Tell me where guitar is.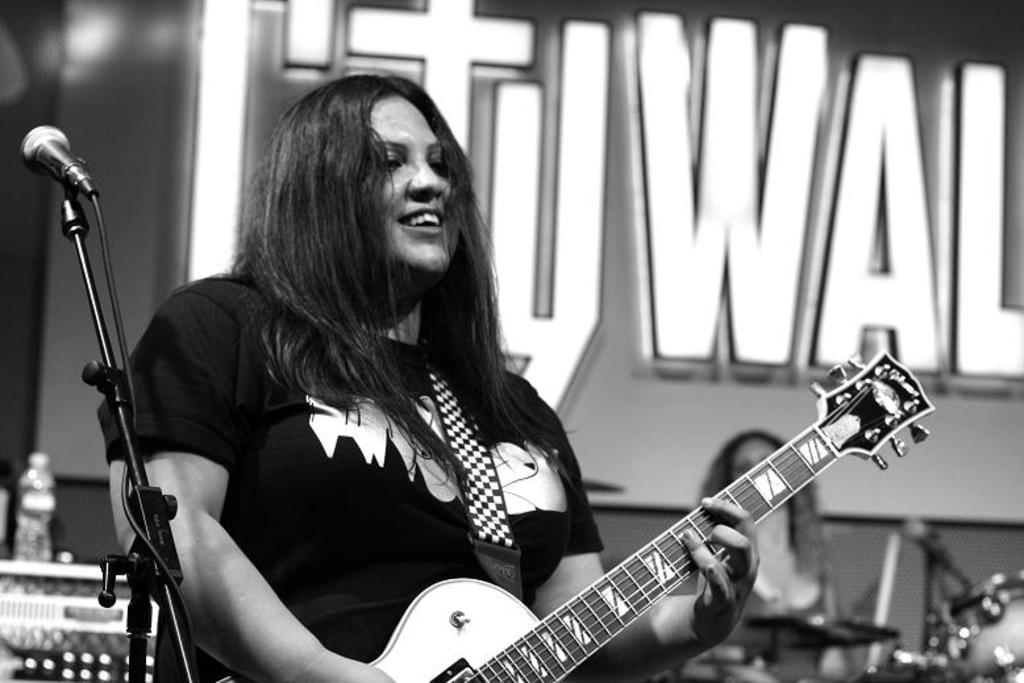
guitar is at box(369, 347, 940, 682).
